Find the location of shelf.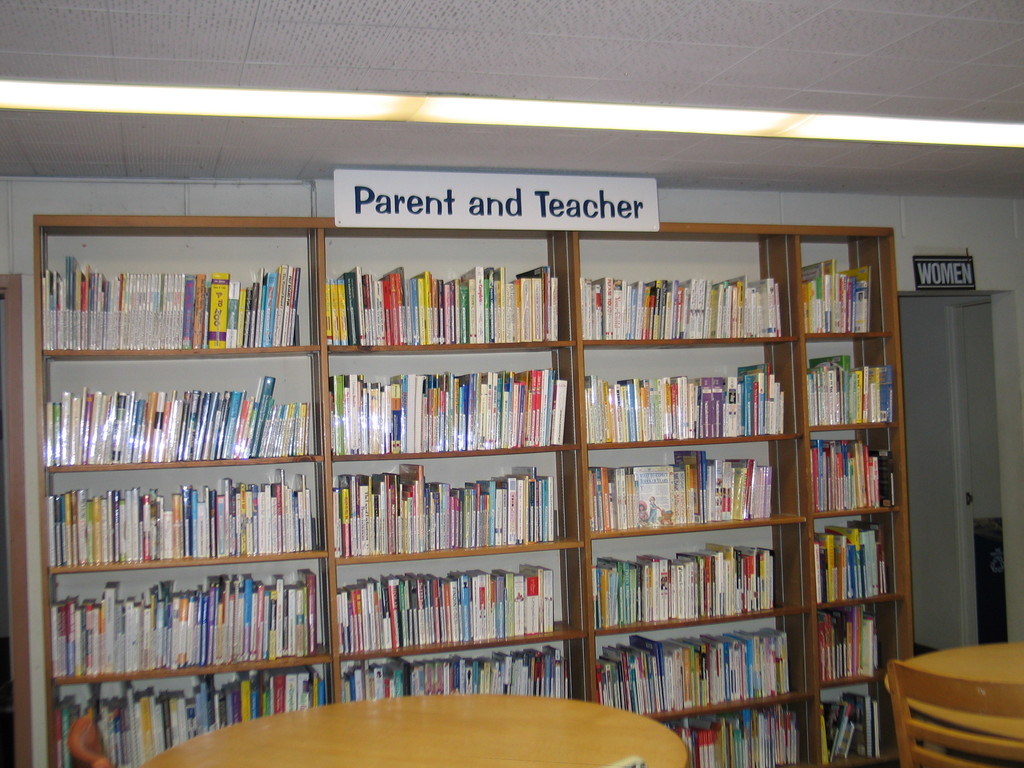
Location: locate(35, 458, 324, 566).
